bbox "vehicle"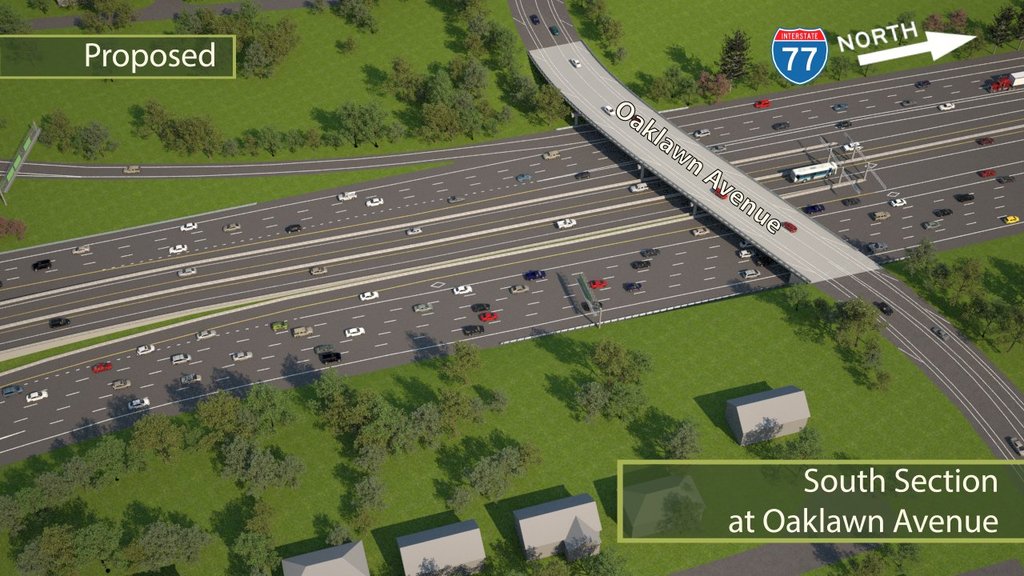
109 379 135 391
